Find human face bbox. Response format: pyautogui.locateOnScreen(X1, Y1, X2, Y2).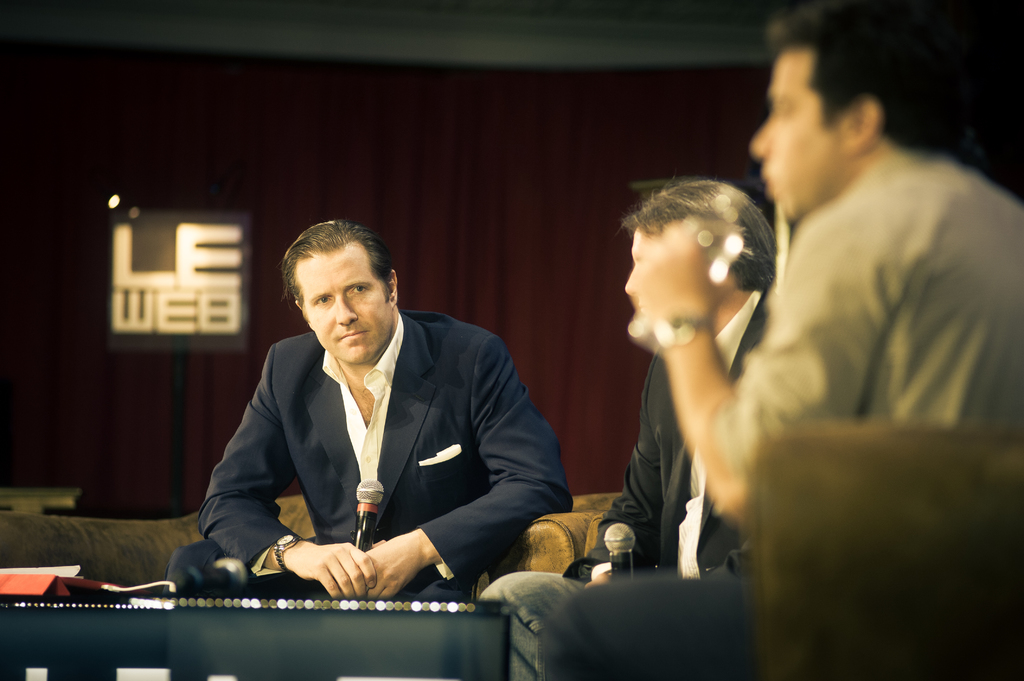
pyautogui.locateOnScreen(294, 246, 394, 366).
